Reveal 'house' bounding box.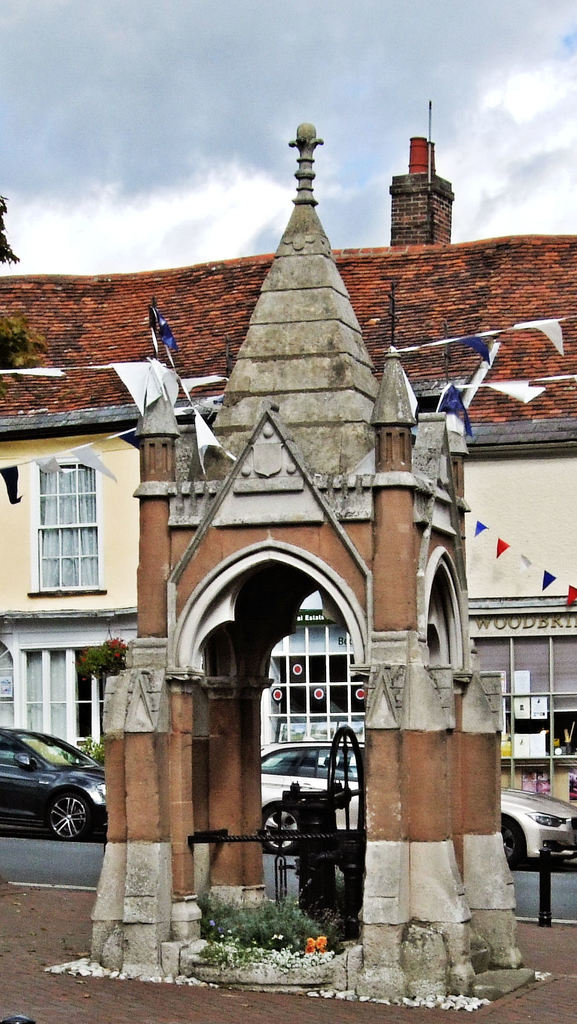
Revealed: bbox=(0, 103, 576, 803).
